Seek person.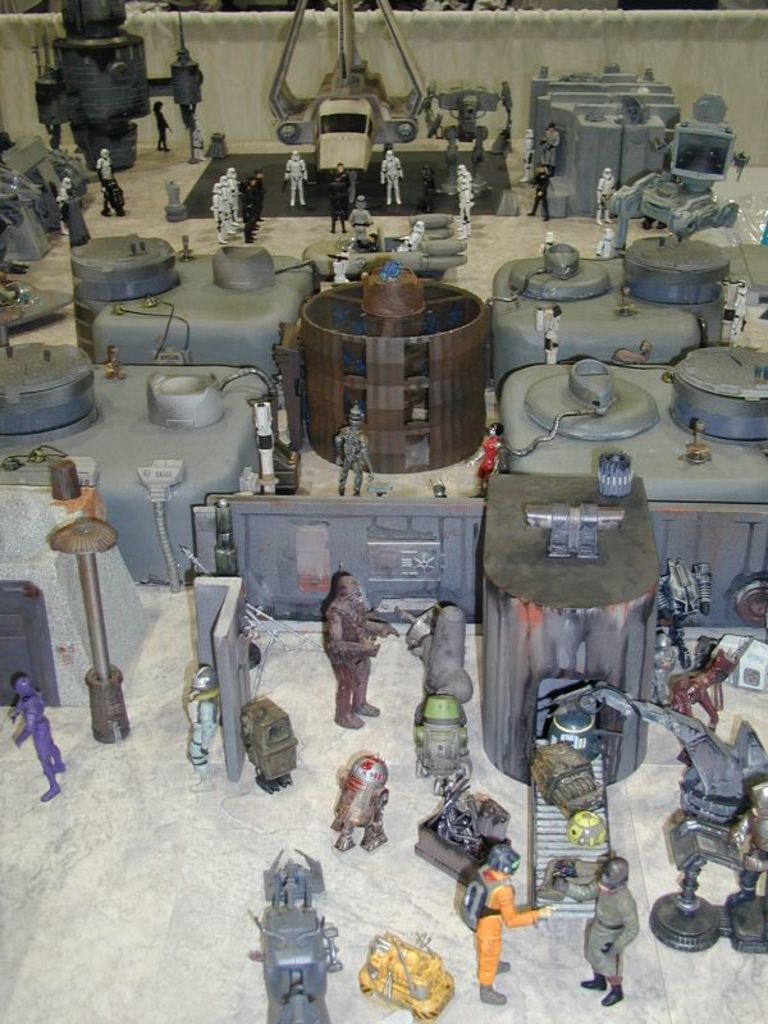
locate(329, 404, 378, 495).
